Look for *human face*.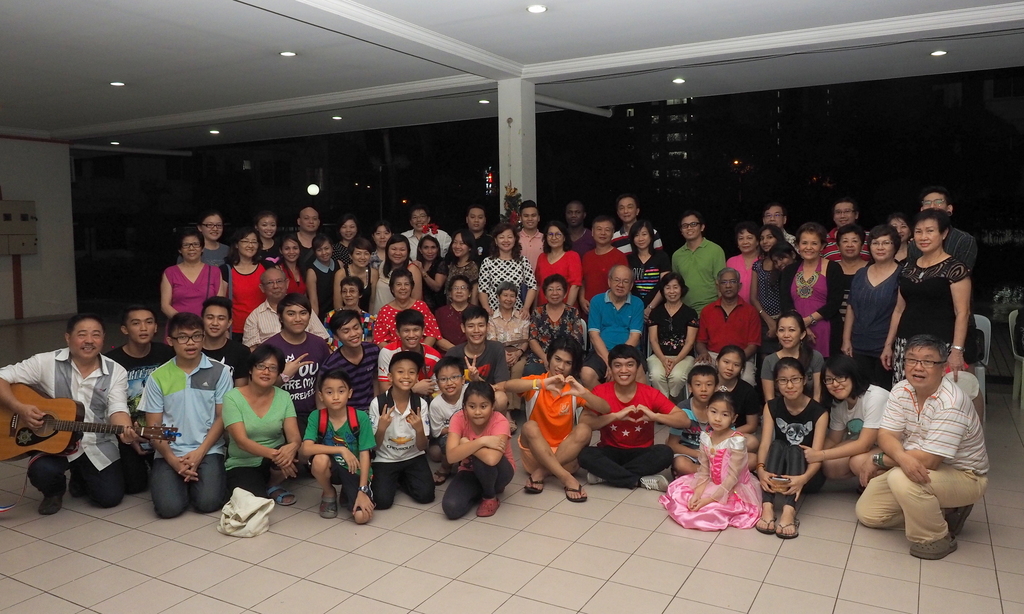
Found: 501 290 512 312.
